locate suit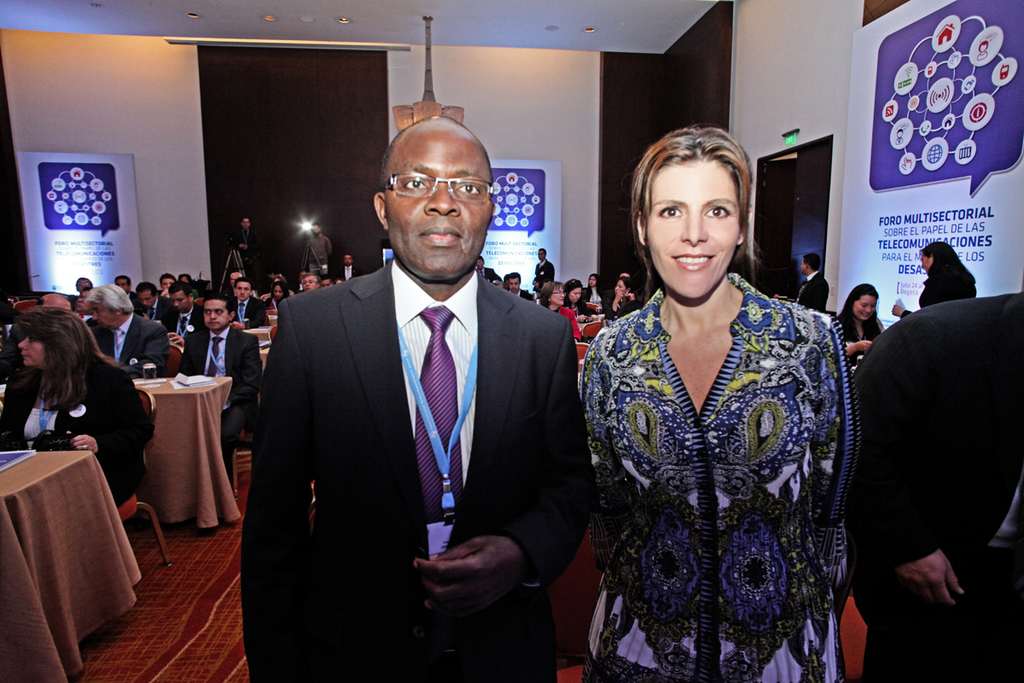
233 301 262 330
